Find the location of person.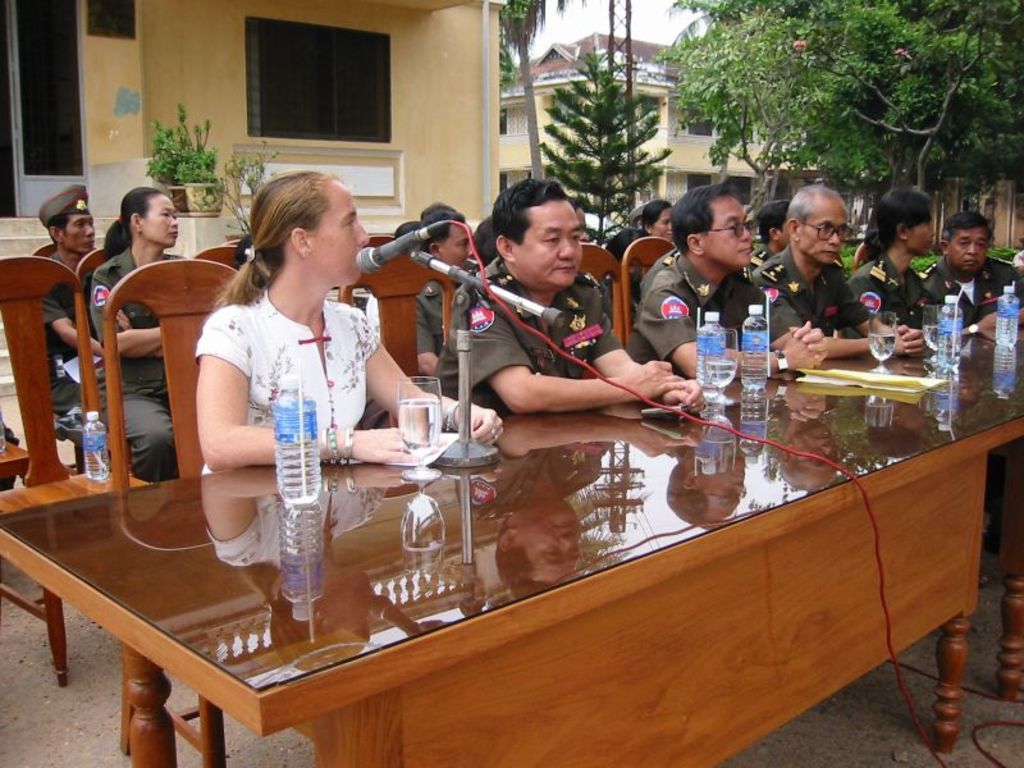
Location: <region>426, 177, 705, 417</region>.
